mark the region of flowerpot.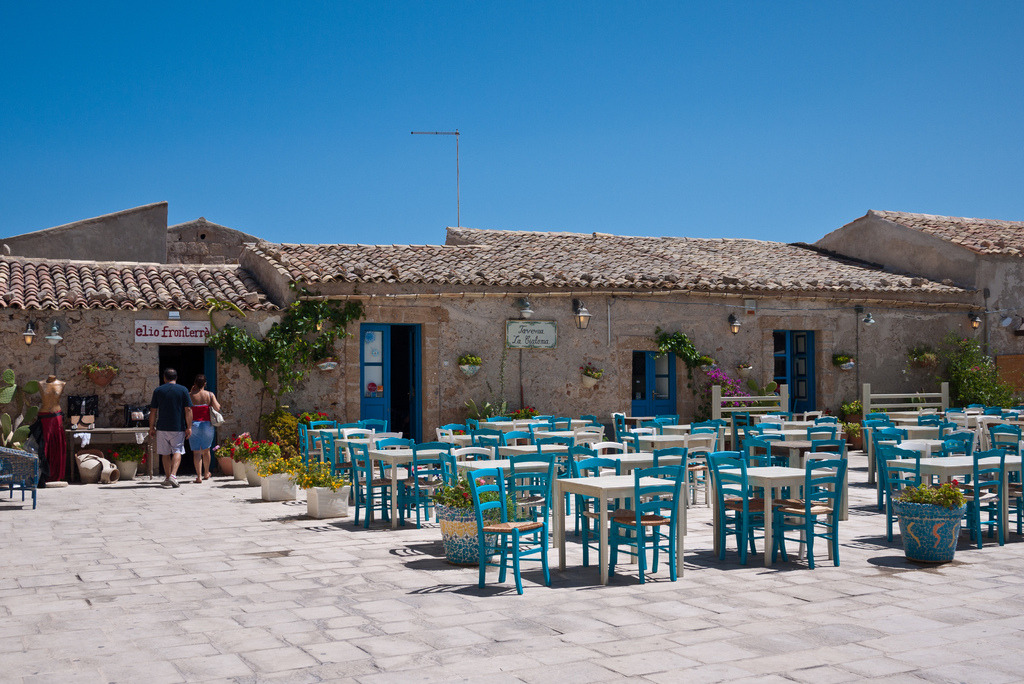
Region: (838,359,855,371).
